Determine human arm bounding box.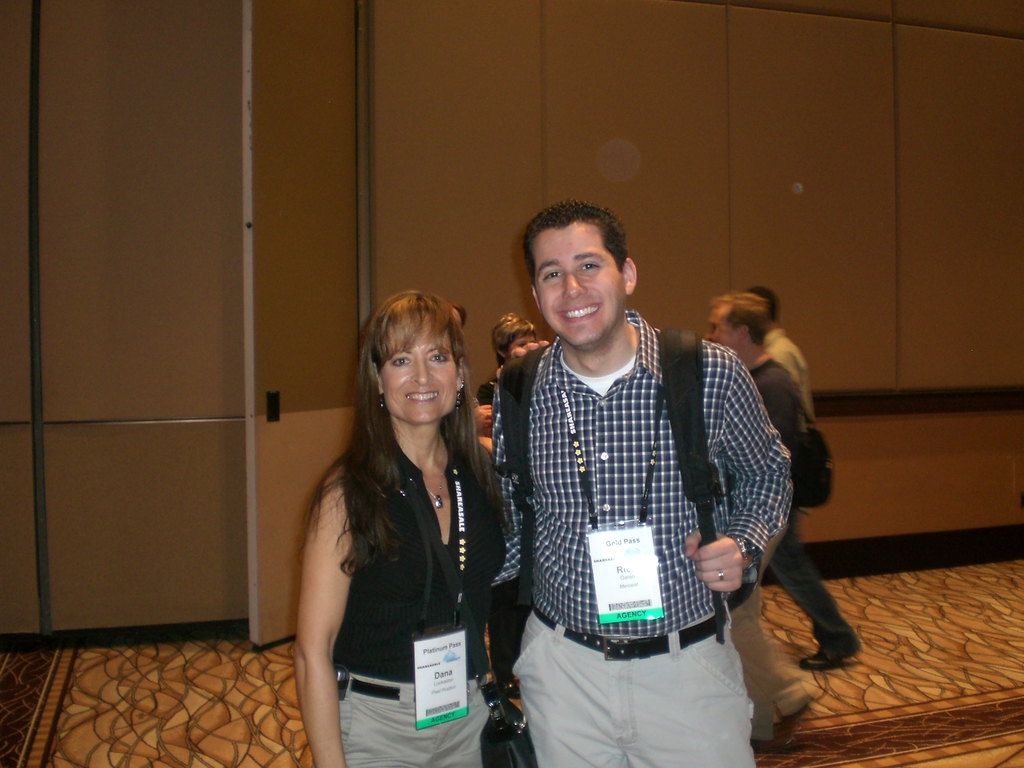
Determined: <region>483, 383, 538, 598</region>.
